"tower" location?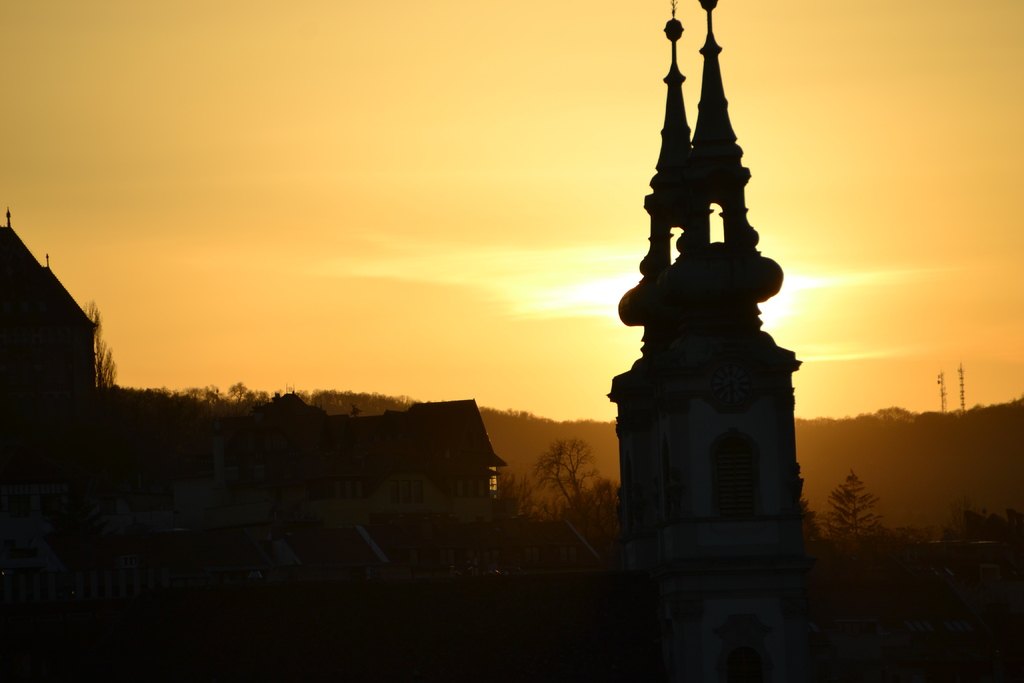
l=589, t=8, r=838, b=620
